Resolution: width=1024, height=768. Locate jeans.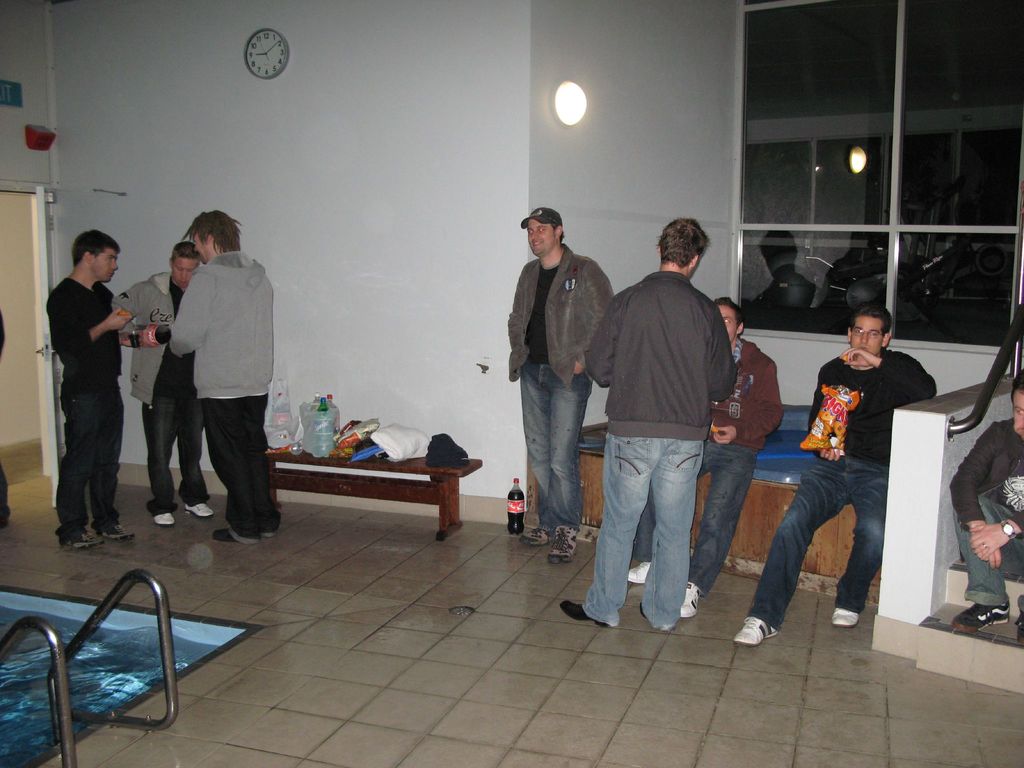
<bbox>586, 429, 700, 622</bbox>.
